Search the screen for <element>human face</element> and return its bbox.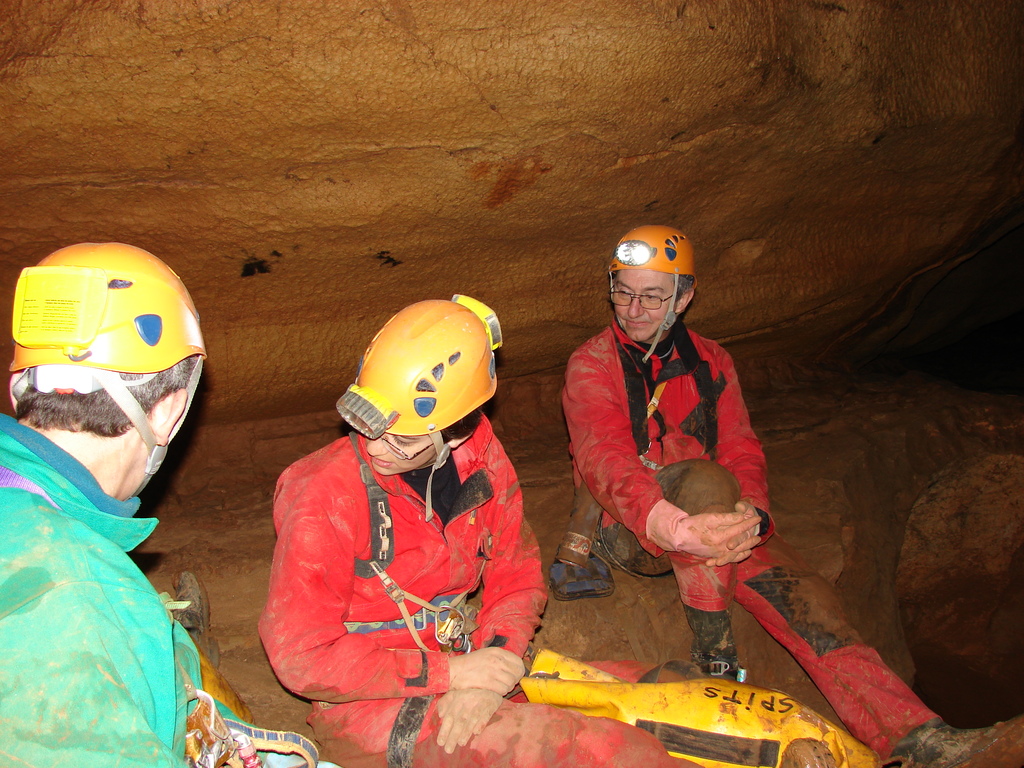
Found: box=[613, 267, 678, 340].
